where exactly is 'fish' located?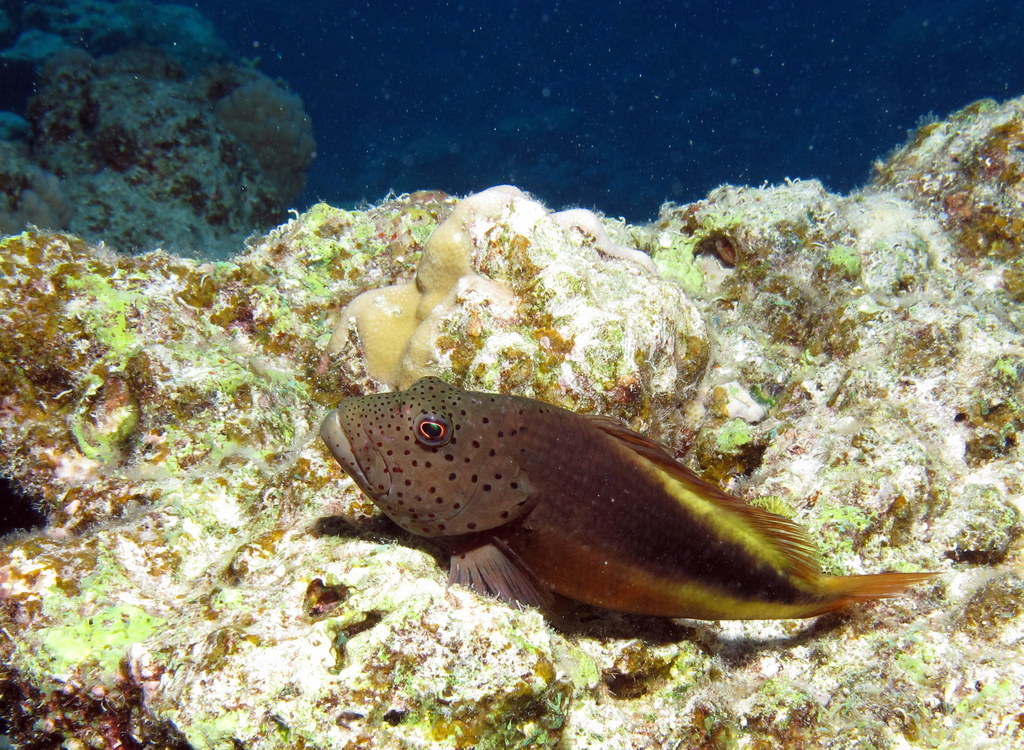
Its bounding box is 313:359:937:648.
